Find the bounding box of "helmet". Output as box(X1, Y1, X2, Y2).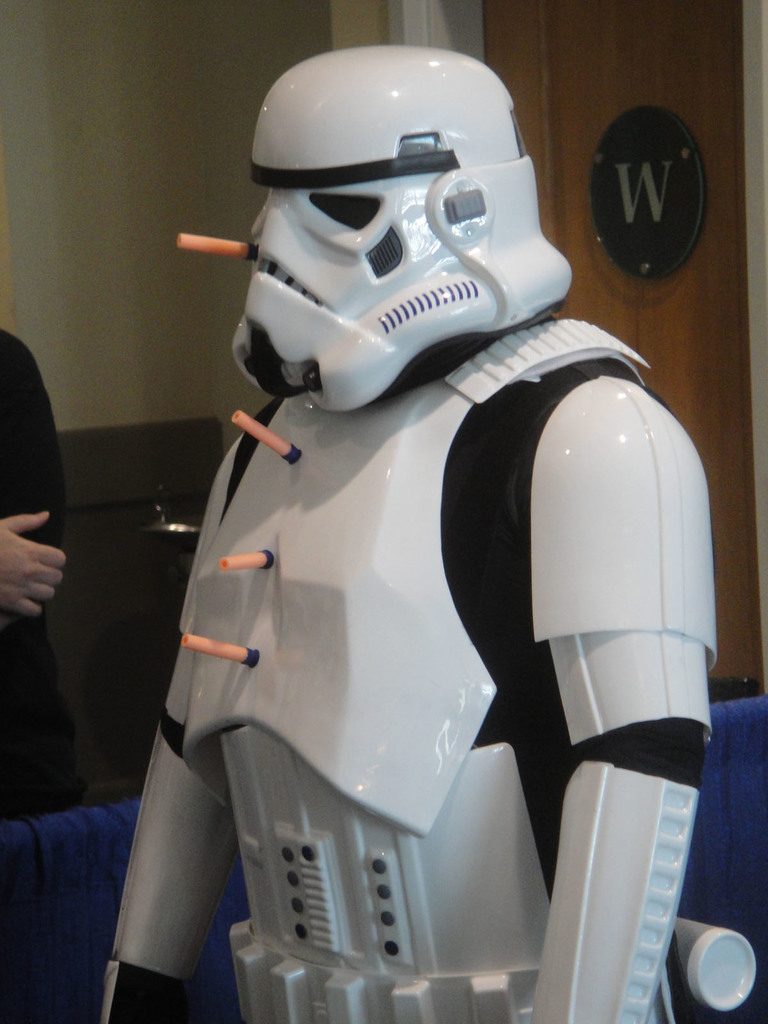
box(202, 66, 589, 376).
